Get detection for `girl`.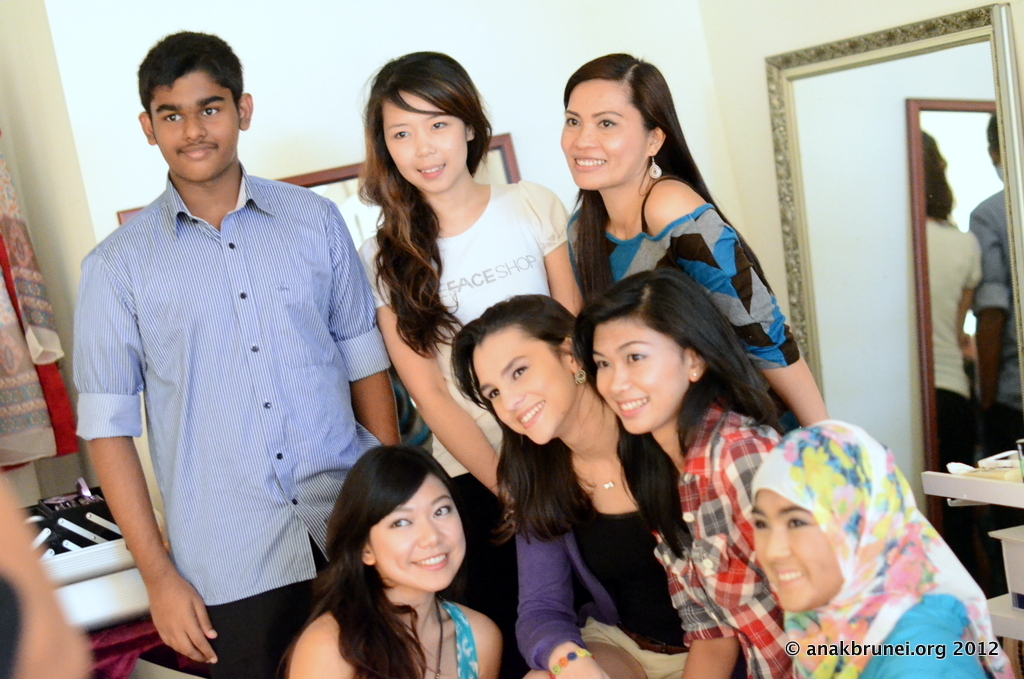
Detection: 358, 48, 590, 678.
